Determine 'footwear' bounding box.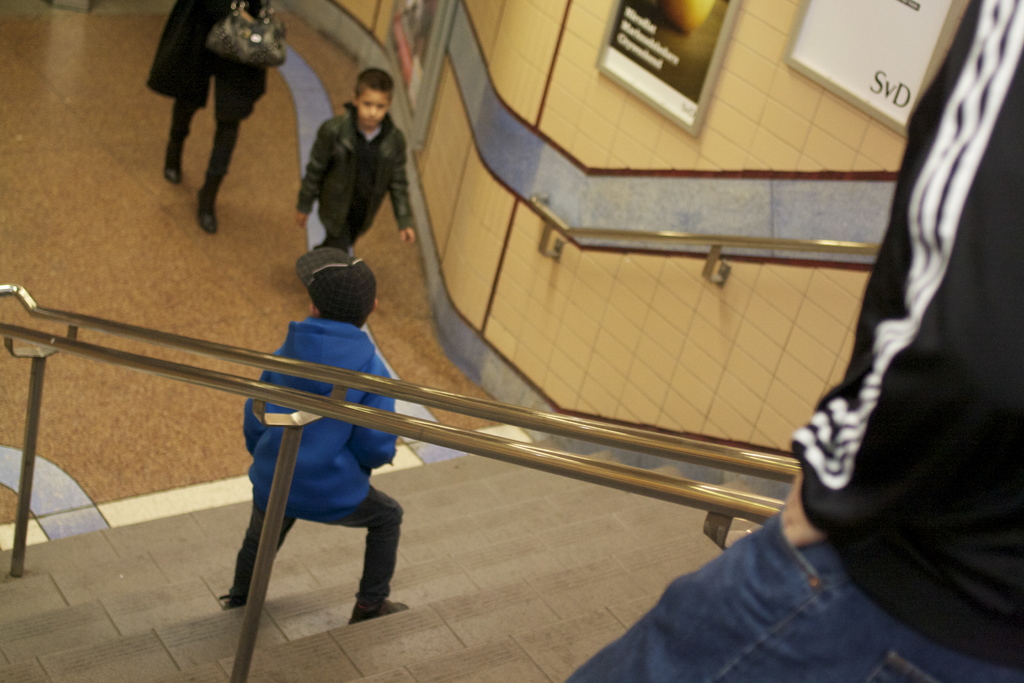
Determined: {"left": 195, "top": 200, "right": 224, "bottom": 234}.
